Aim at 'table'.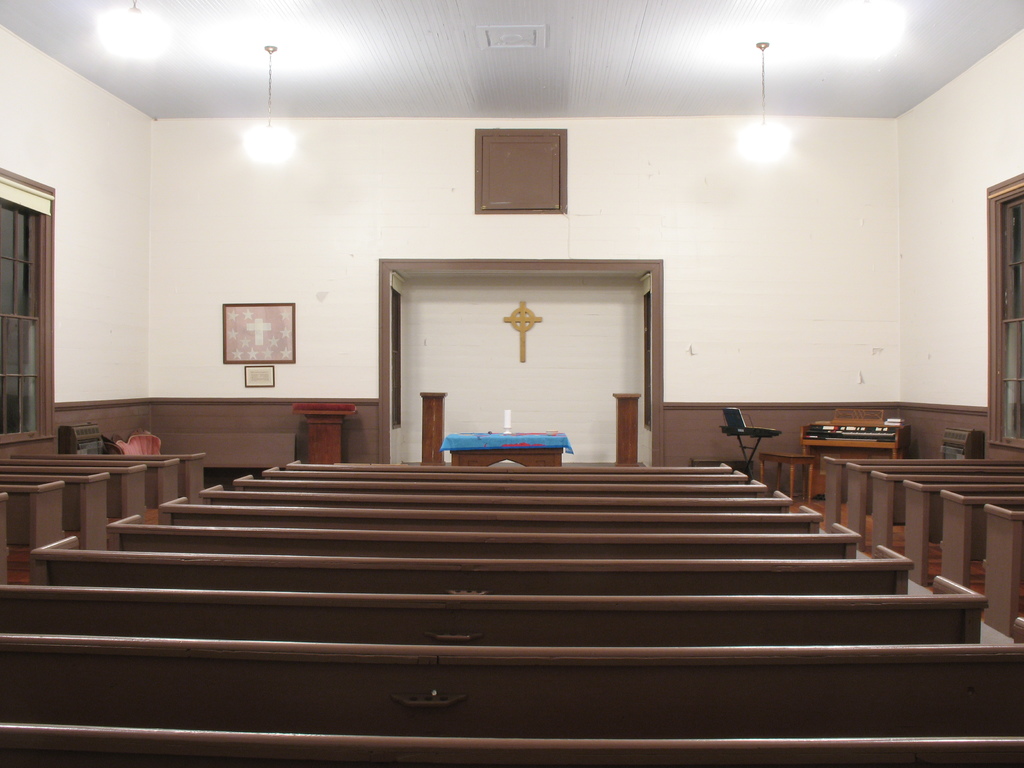
Aimed at rect(440, 427, 573, 470).
